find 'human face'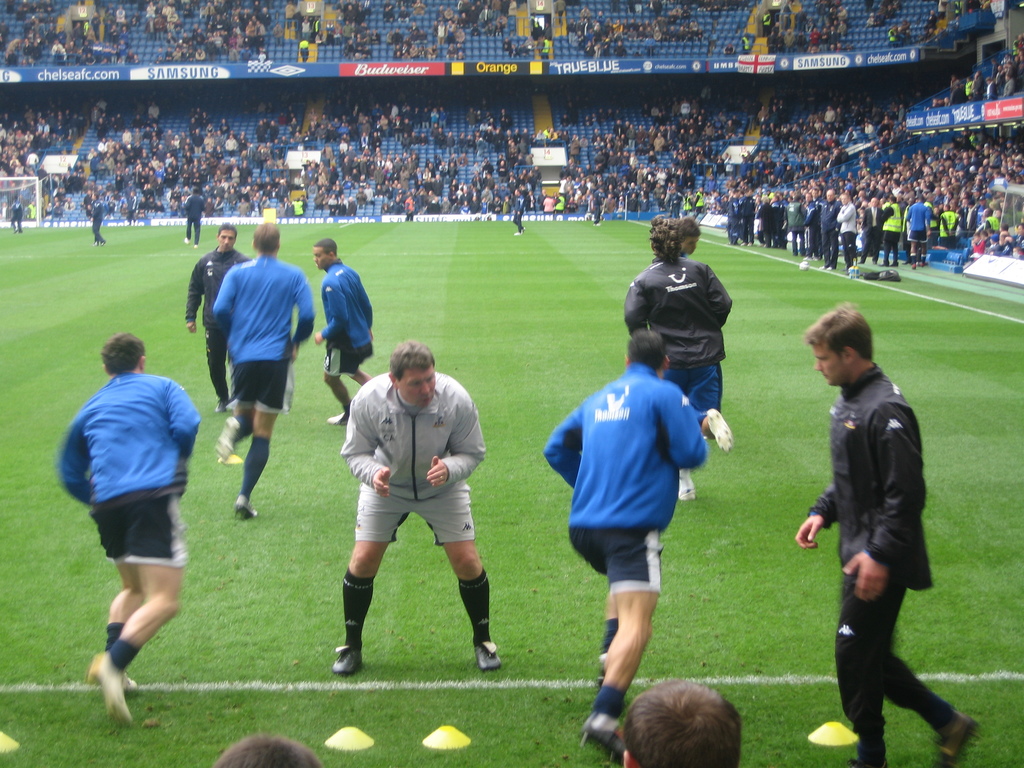
rect(810, 339, 850, 387)
